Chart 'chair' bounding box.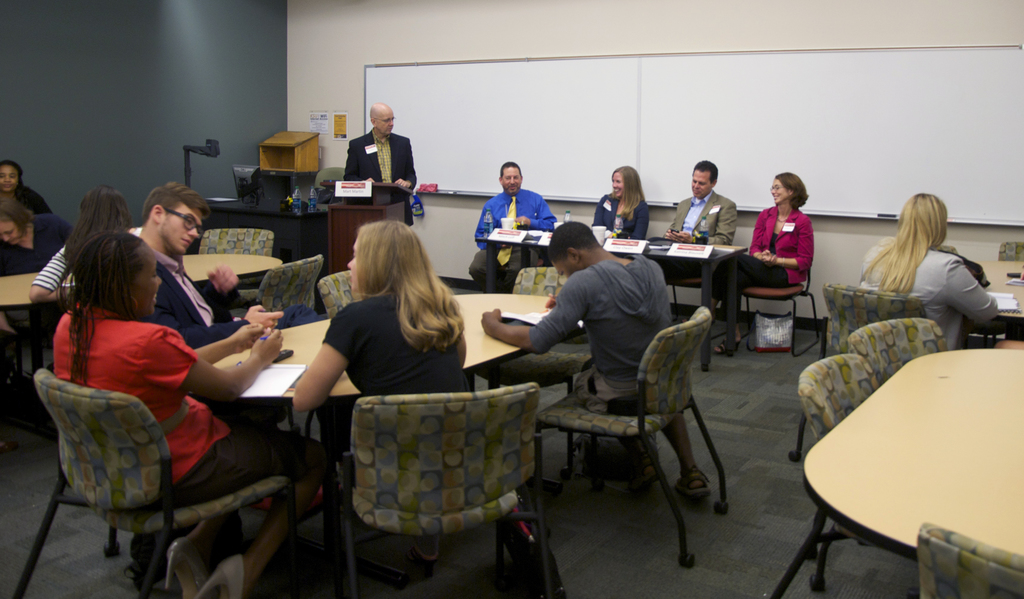
Charted: 329:381:557:598.
